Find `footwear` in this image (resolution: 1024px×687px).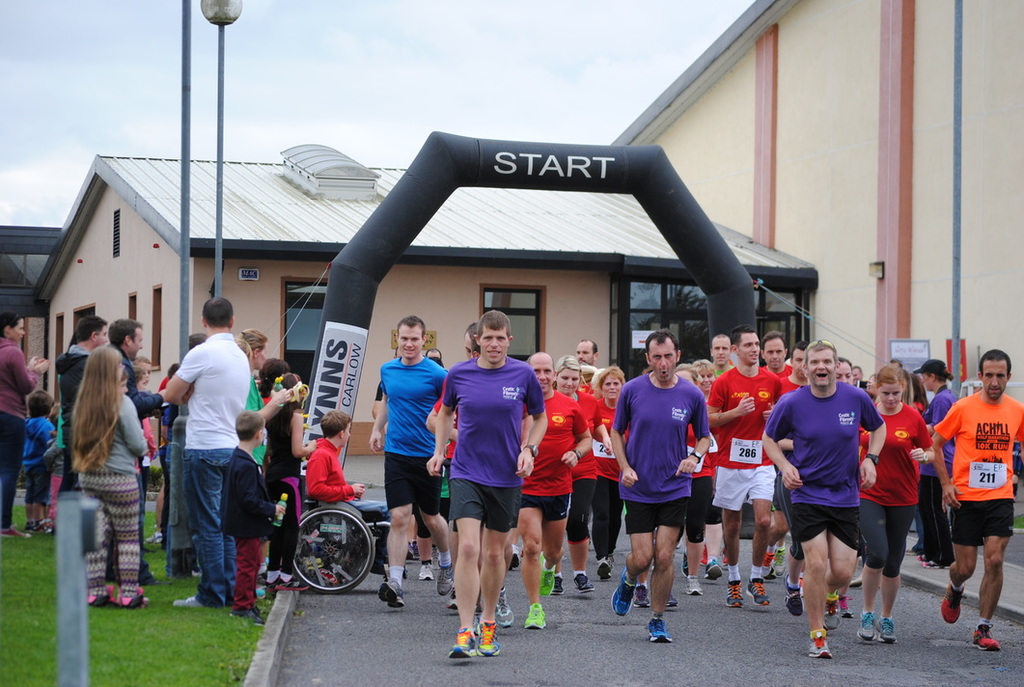
x1=751 y1=575 x2=769 y2=609.
